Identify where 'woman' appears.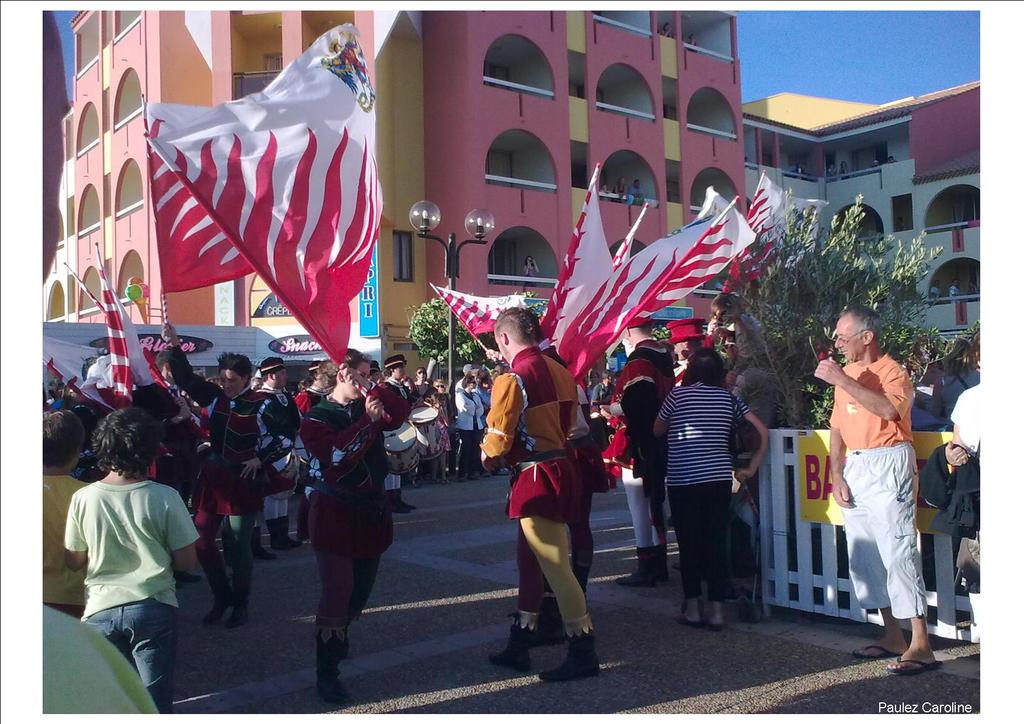
Appears at l=53, t=405, r=201, b=714.
